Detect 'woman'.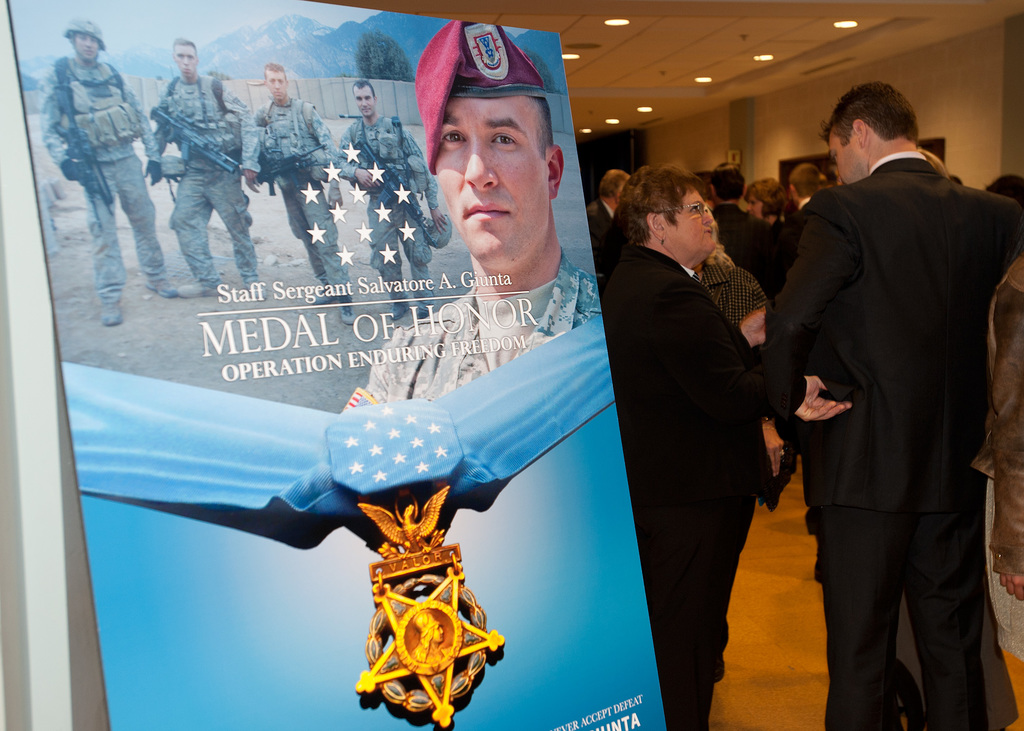
Detected at [x1=741, y1=179, x2=787, y2=231].
